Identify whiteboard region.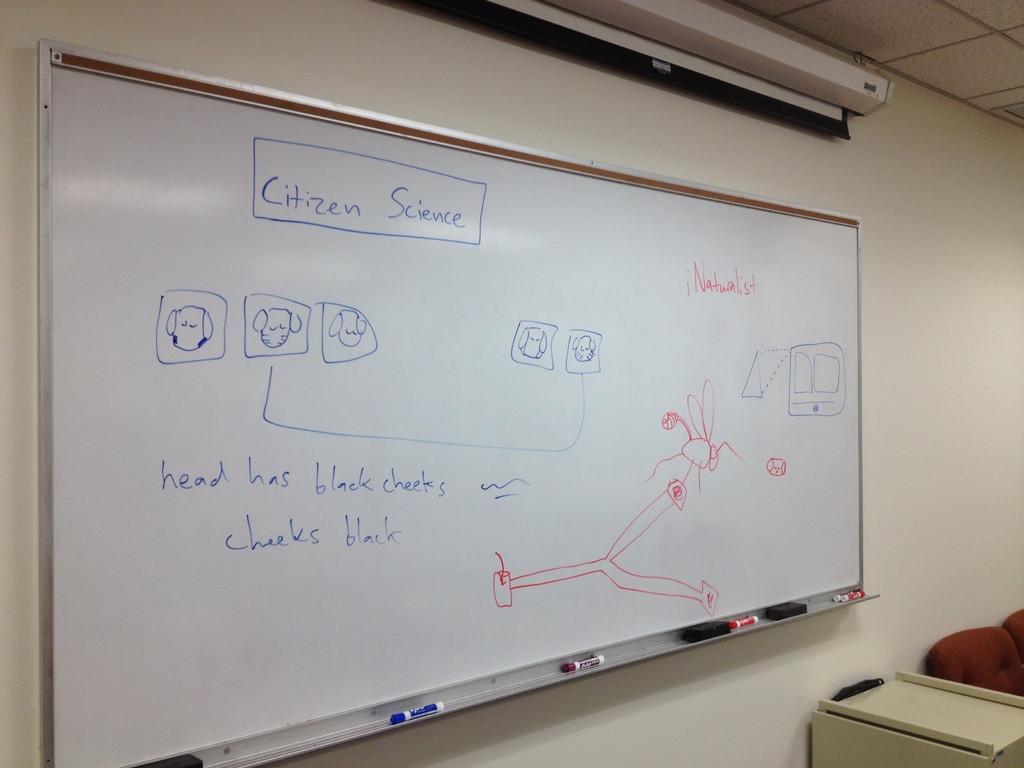
Region: [40,44,864,767].
